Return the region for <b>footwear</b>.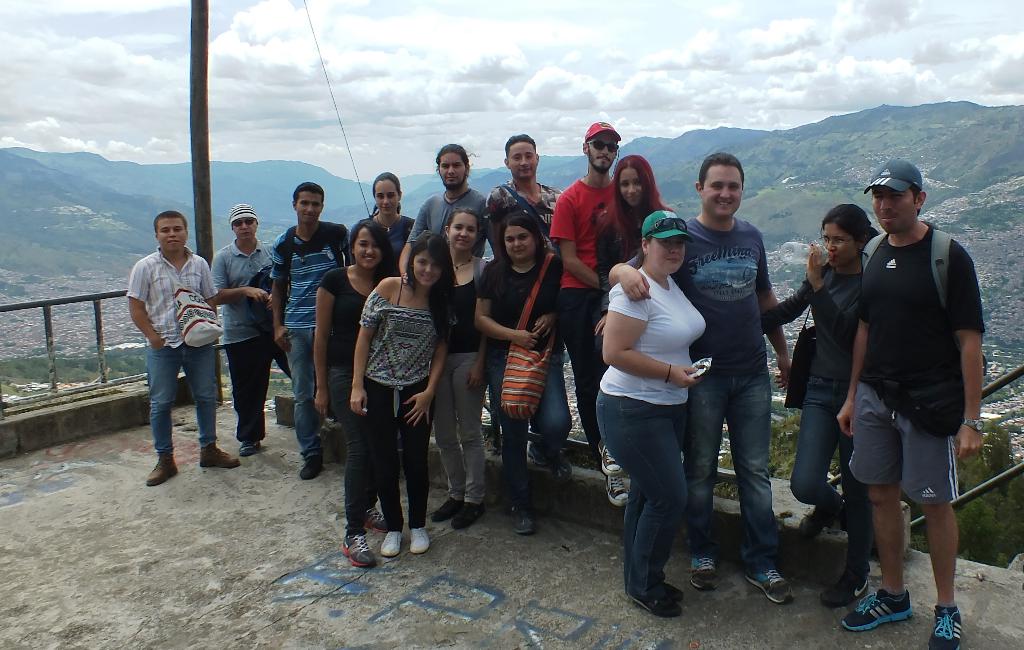
x1=532, y1=444, x2=573, y2=482.
